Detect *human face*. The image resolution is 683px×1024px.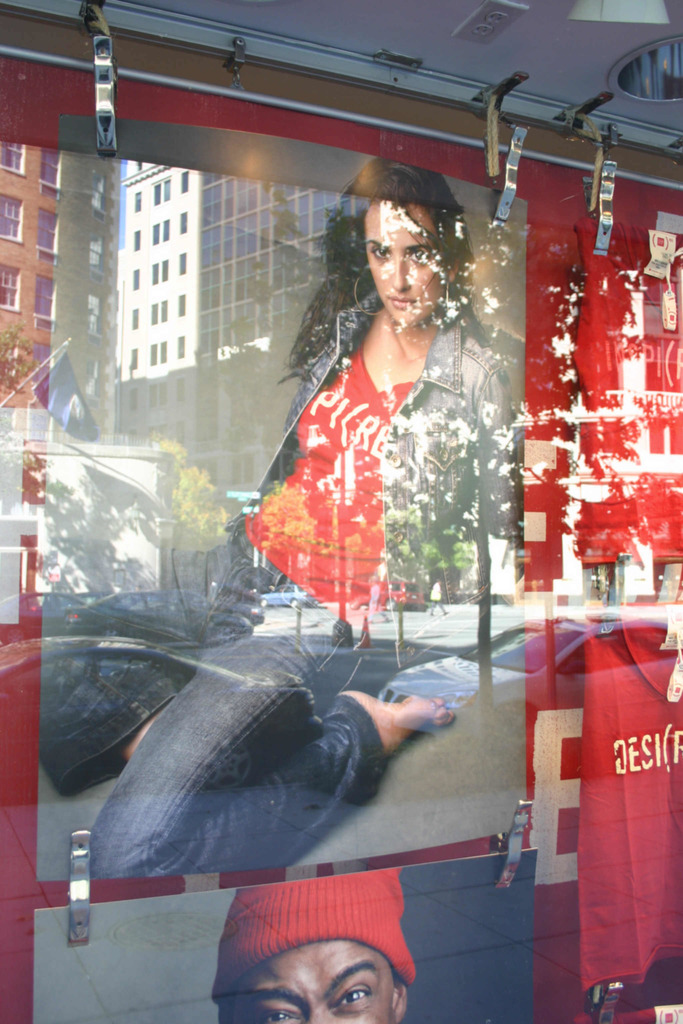
217 941 394 1023.
